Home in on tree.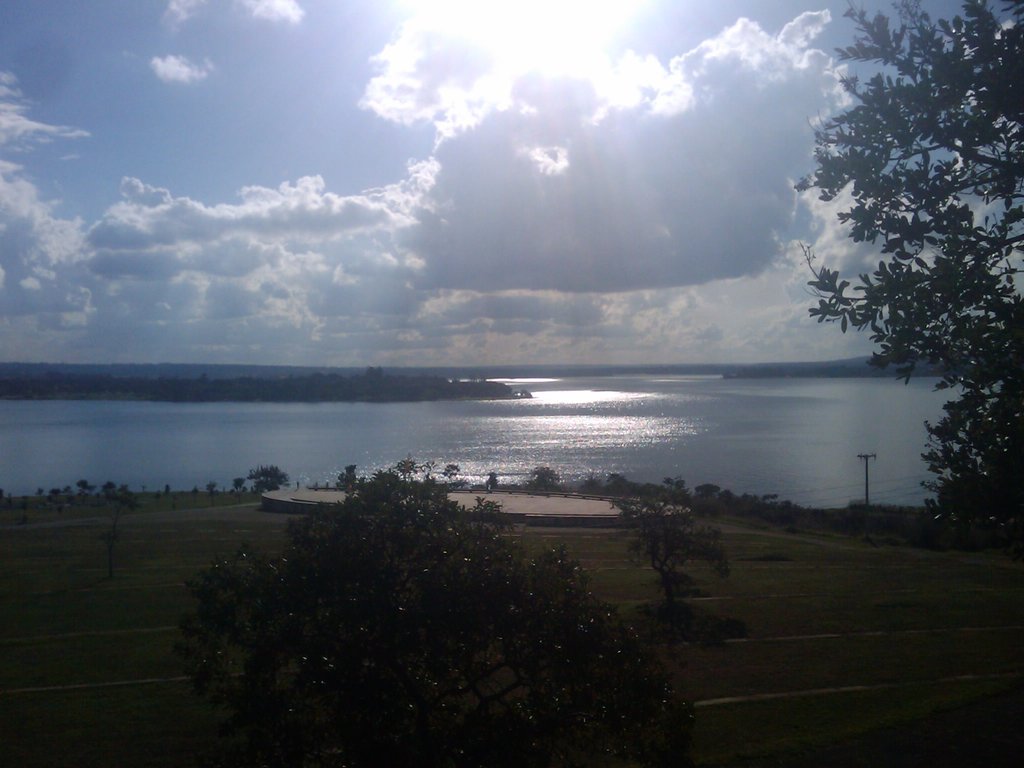
Homed in at [x1=248, y1=465, x2=292, y2=497].
